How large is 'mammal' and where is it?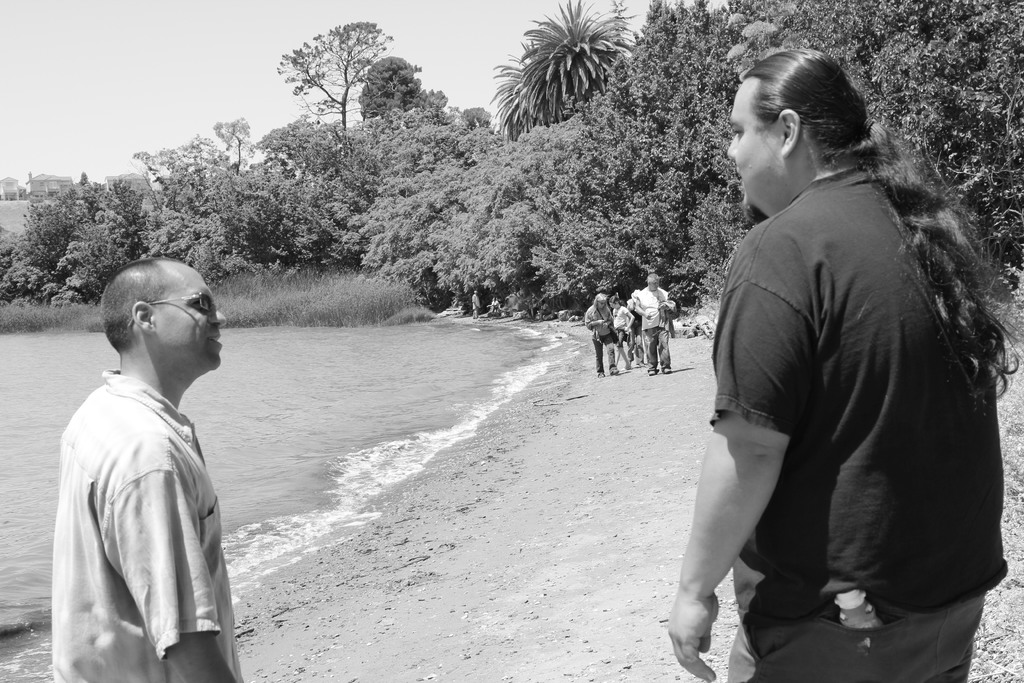
Bounding box: rect(610, 290, 636, 369).
